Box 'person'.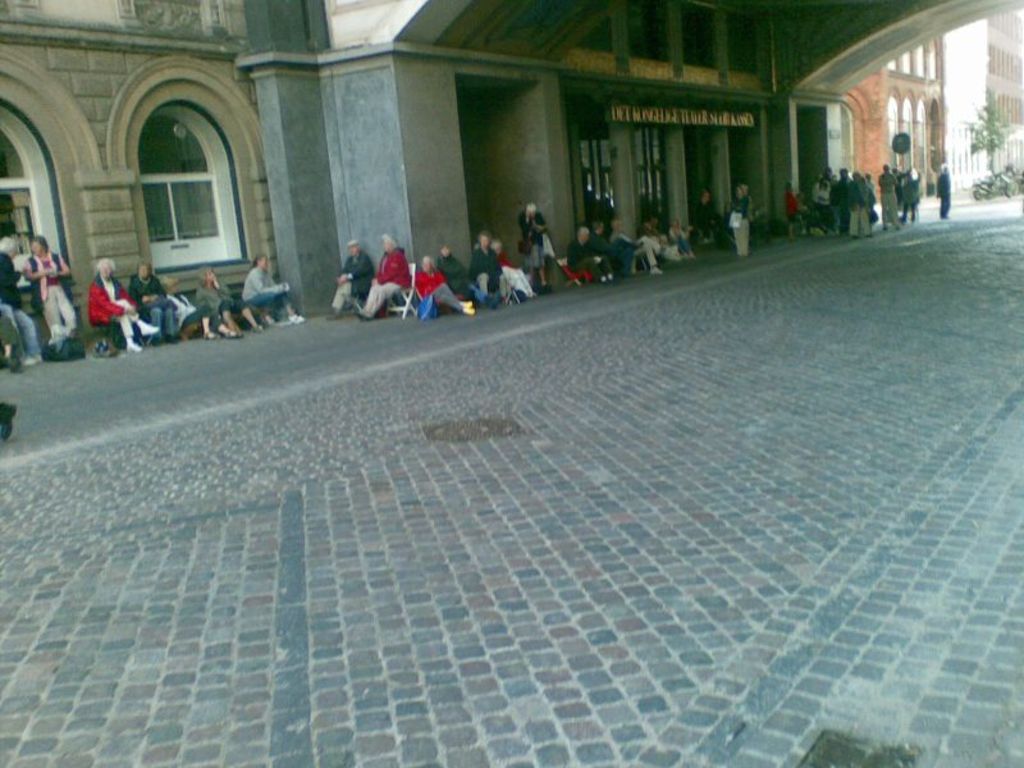
pyautogui.locateOnScreen(691, 189, 724, 257).
